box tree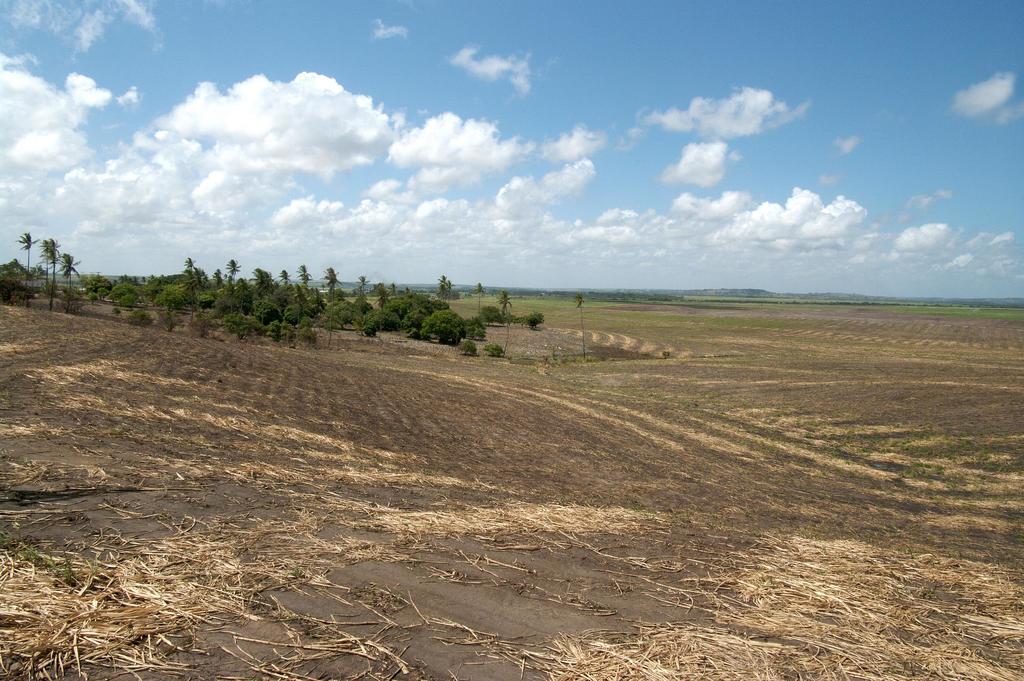
(571, 290, 586, 359)
